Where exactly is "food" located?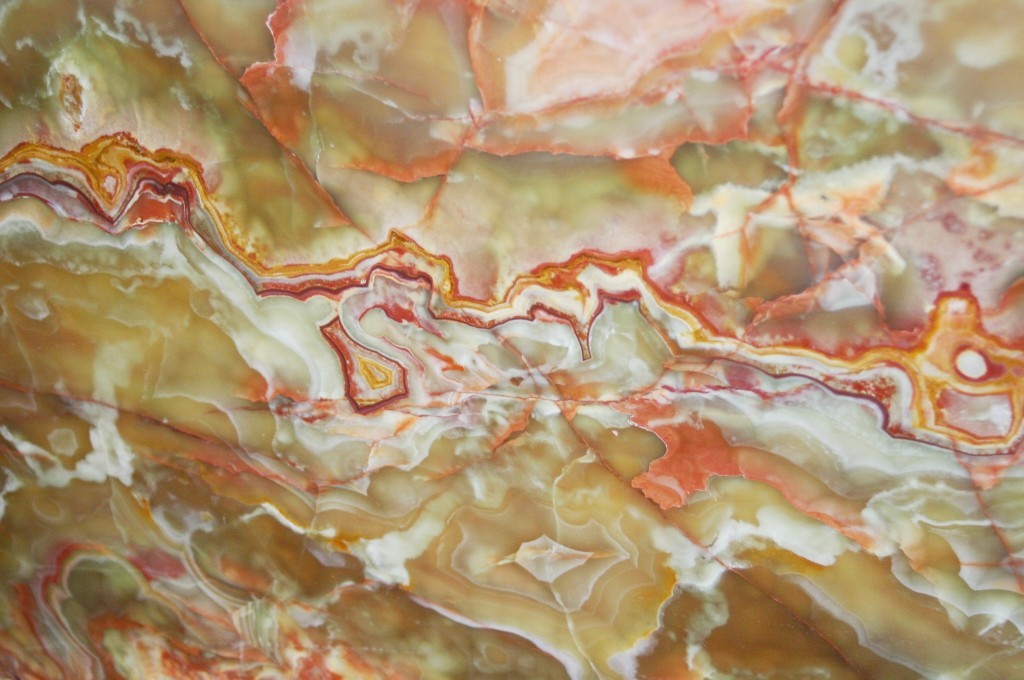
Its bounding box is Rect(0, 0, 1023, 661).
